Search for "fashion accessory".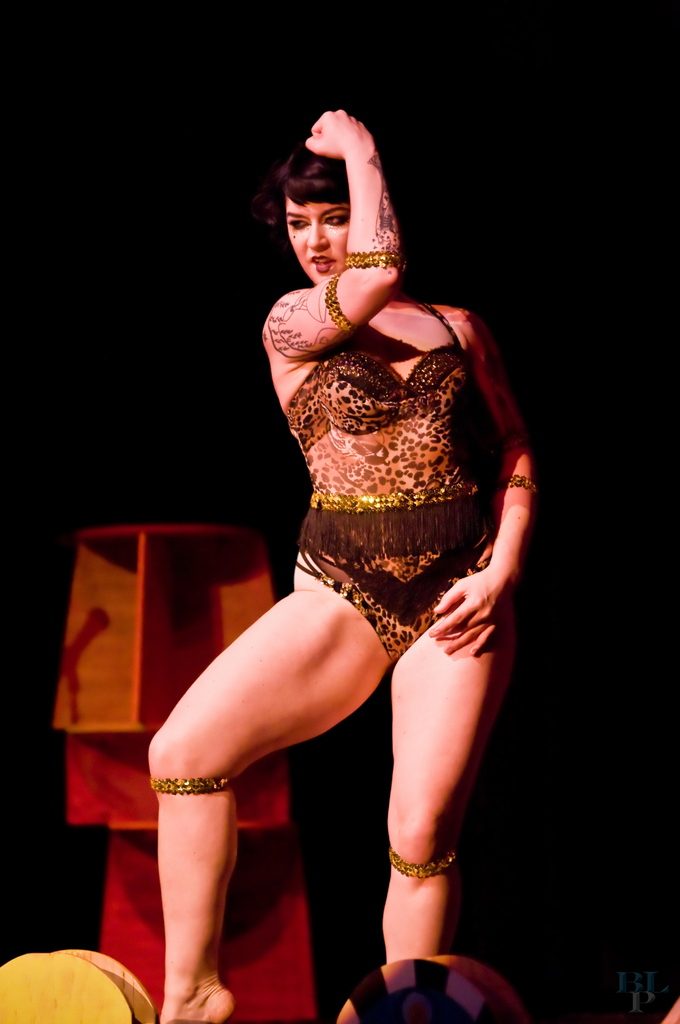
Found at left=384, top=844, right=454, bottom=874.
